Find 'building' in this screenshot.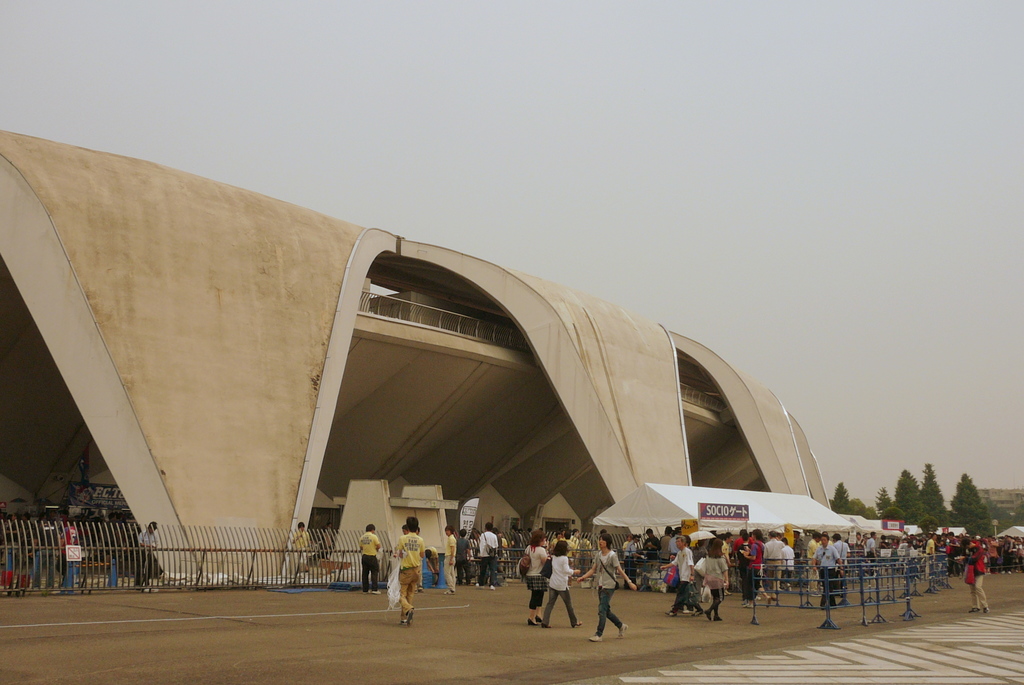
The bounding box for 'building' is crop(0, 130, 833, 593).
